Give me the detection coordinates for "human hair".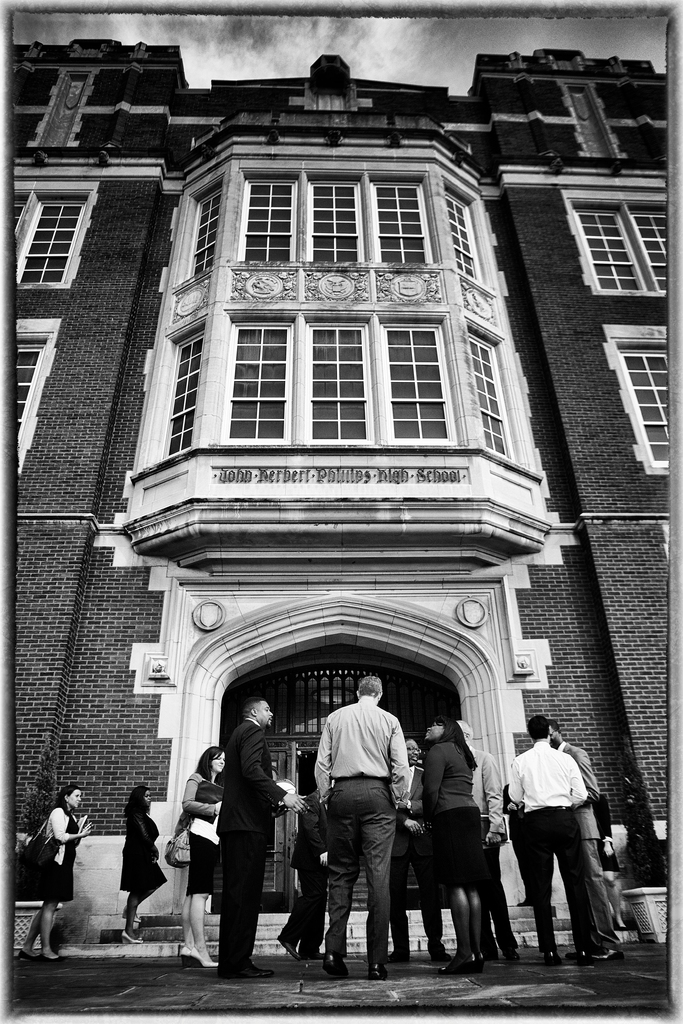
pyautogui.locateOnScreen(49, 783, 82, 811).
